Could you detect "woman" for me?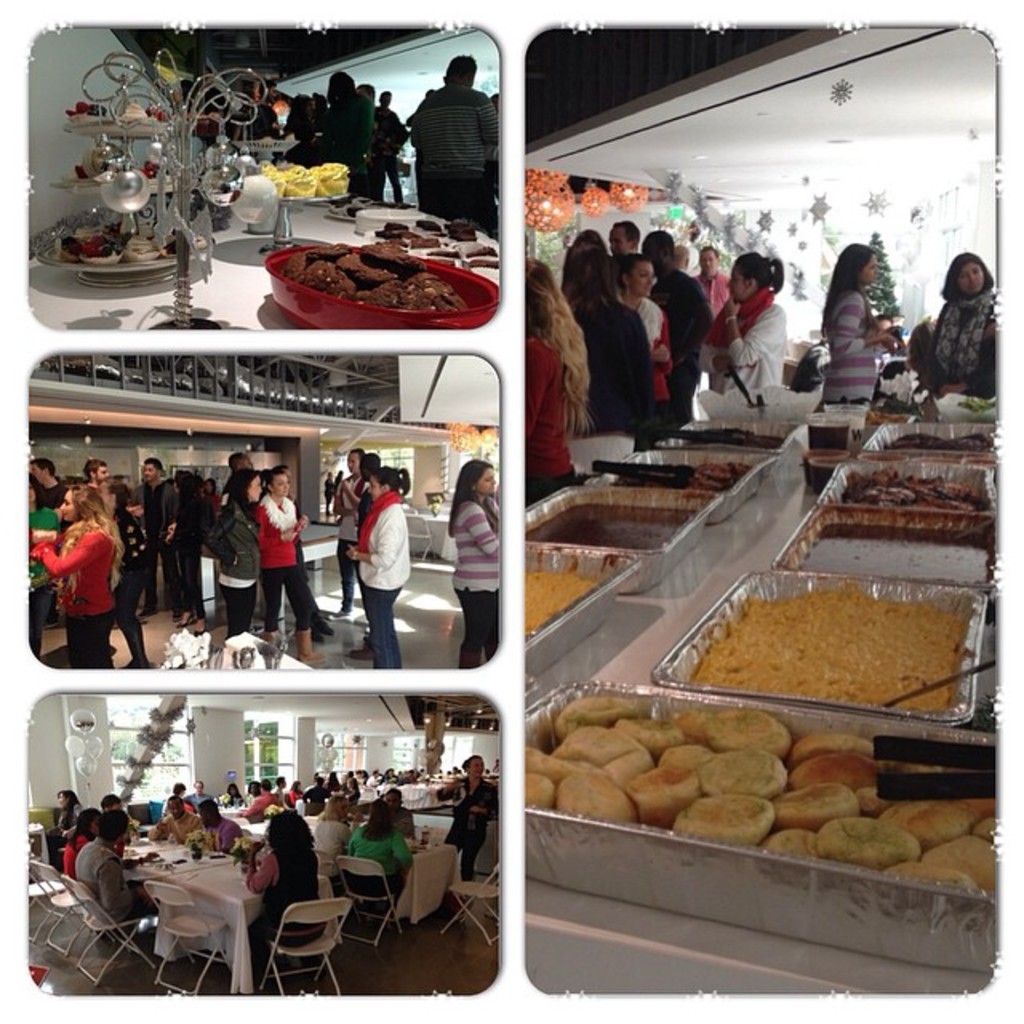
Detection result: <region>222, 778, 246, 806</region>.
